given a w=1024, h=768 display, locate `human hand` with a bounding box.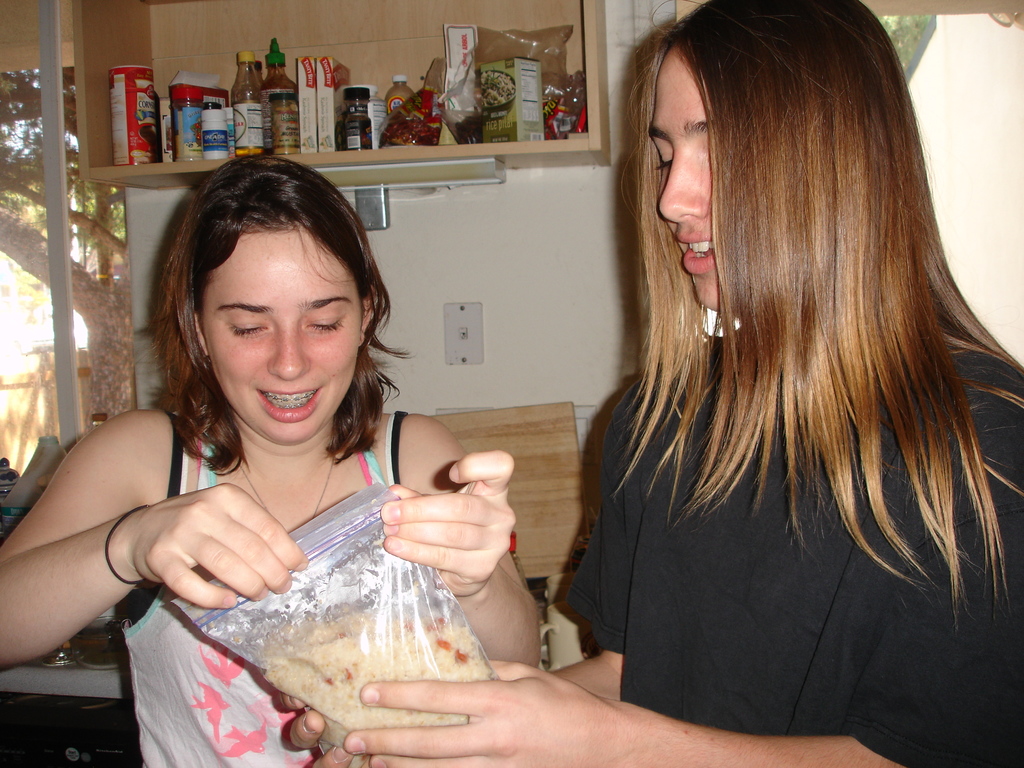
Located: box(276, 691, 355, 767).
